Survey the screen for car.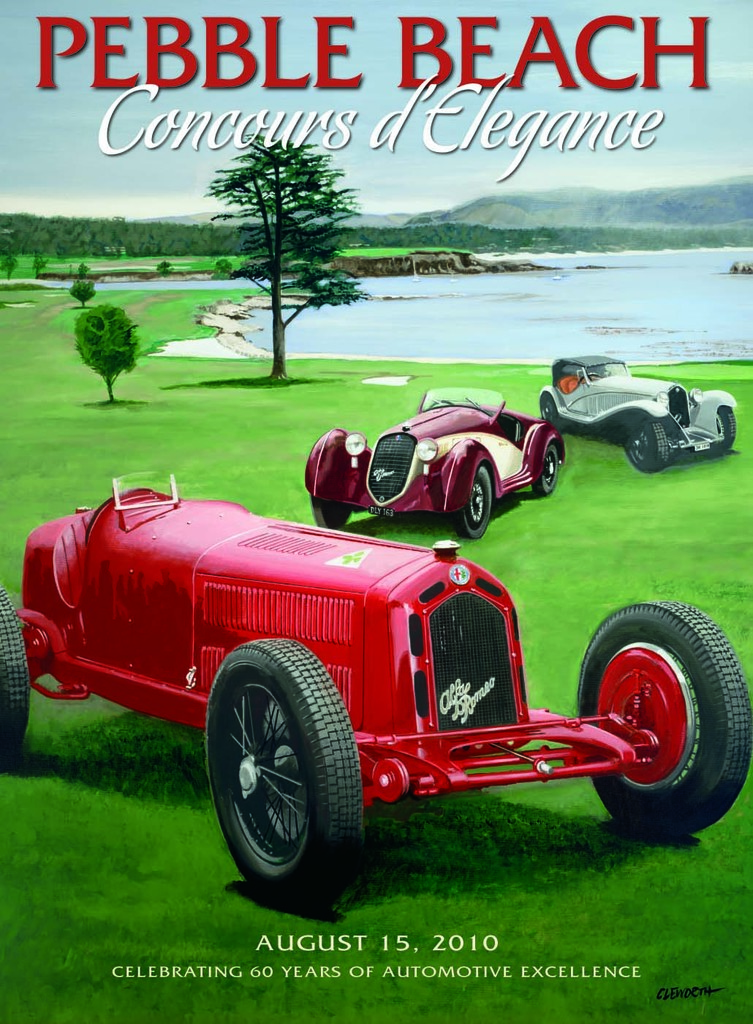
Survey found: (306, 382, 566, 537).
